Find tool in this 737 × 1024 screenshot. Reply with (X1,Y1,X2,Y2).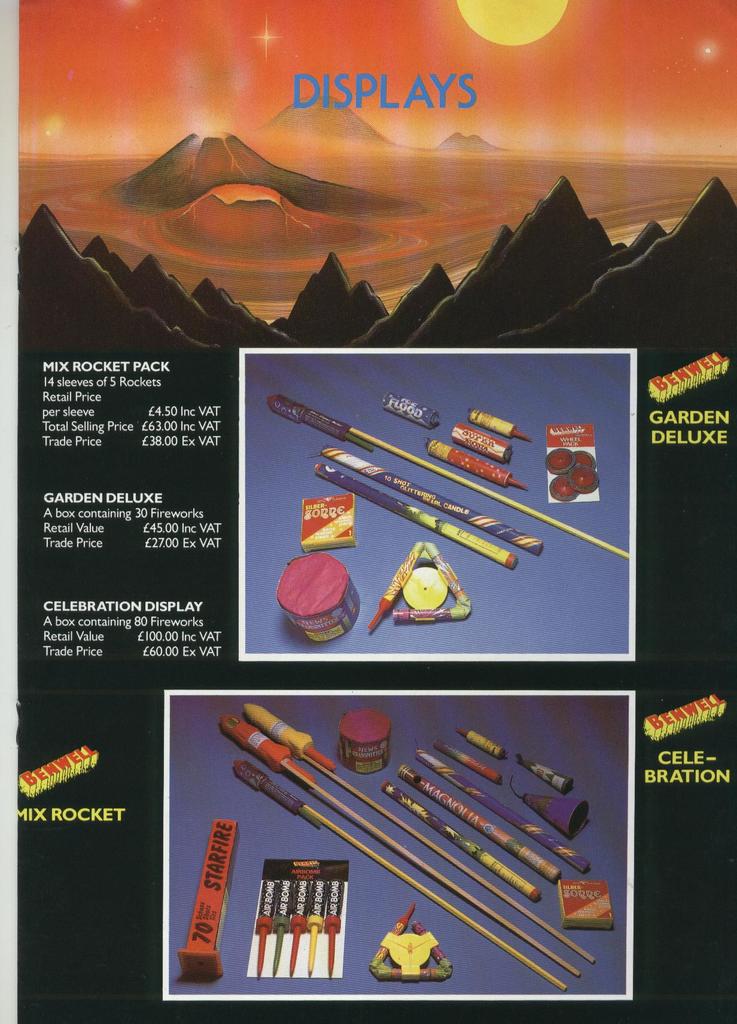
(279,396,547,554).
